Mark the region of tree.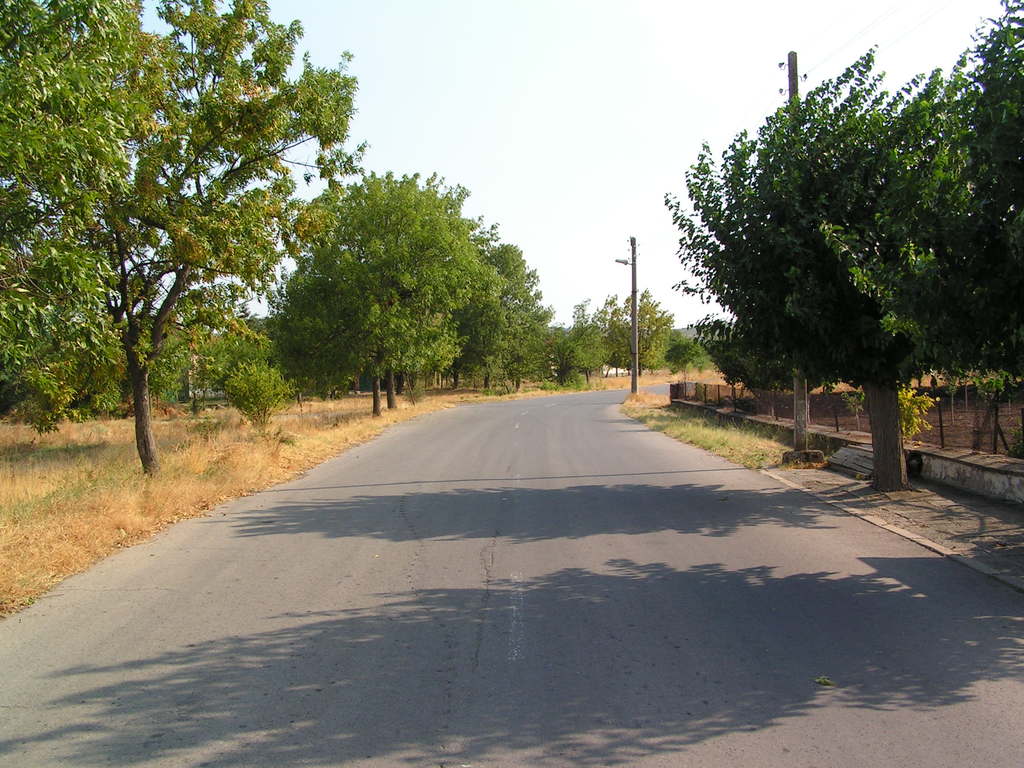
Region: 825,0,1023,392.
